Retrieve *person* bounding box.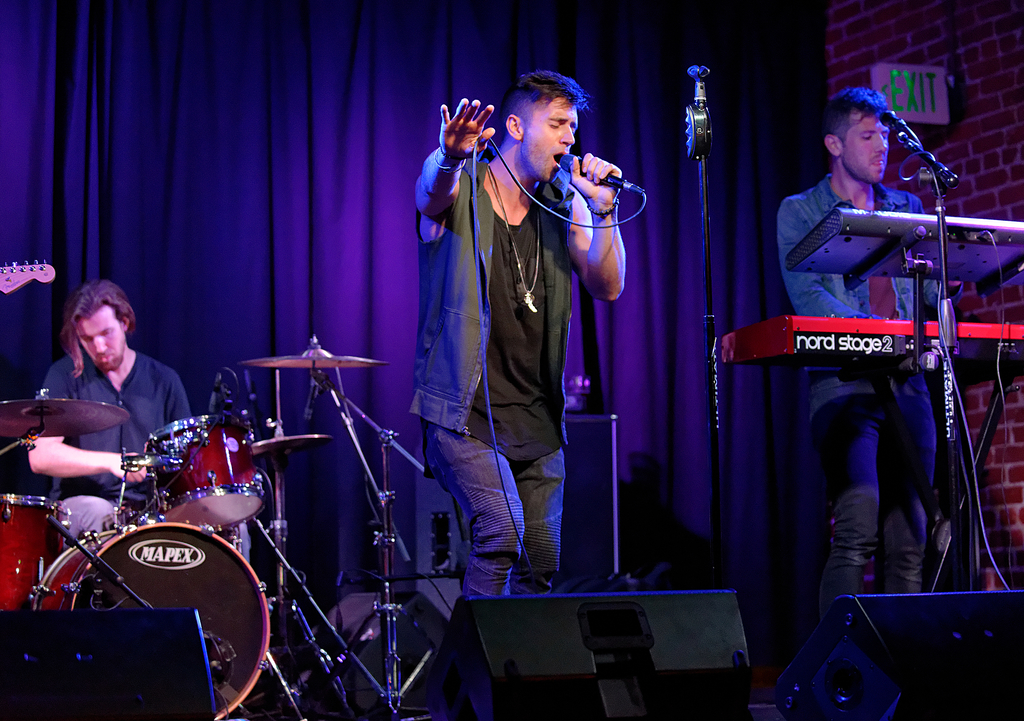
Bounding box: left=426, top=77, right=607, bottom=621.
